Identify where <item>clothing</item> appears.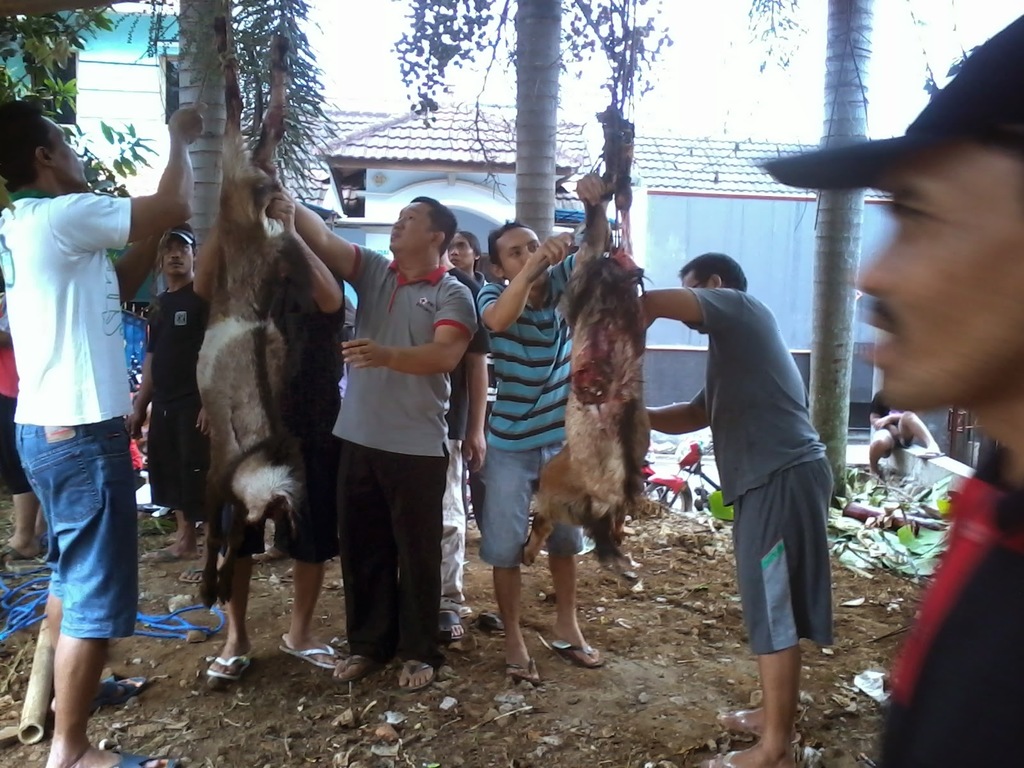
Appears at {"x1": 0, "y1": 329, "x2": 28, "y2": 490}.
